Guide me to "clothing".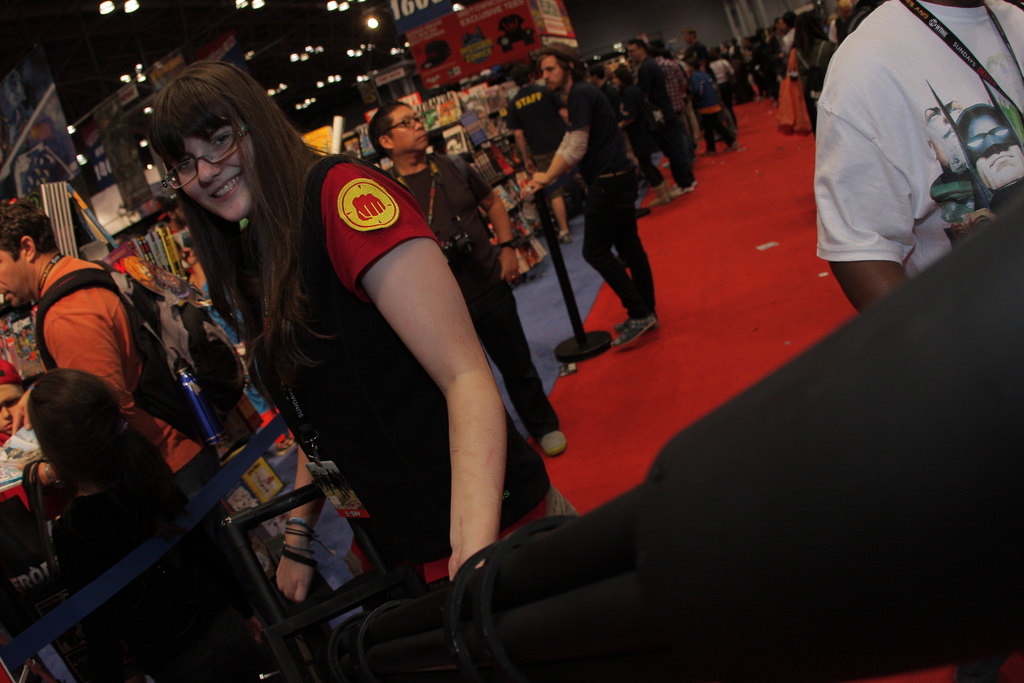
Guidance: x1=639, y1=50, x2=695, y2=193.
